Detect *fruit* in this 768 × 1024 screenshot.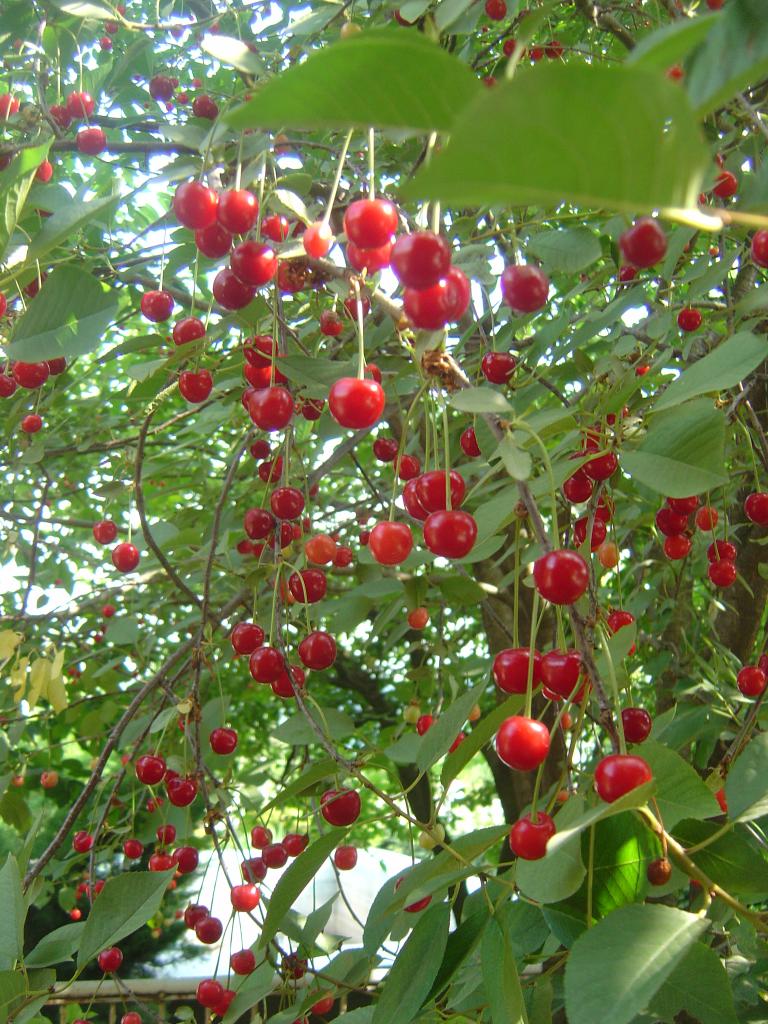
Detection: x1=489, y1=645, x2=543, y2=696.
